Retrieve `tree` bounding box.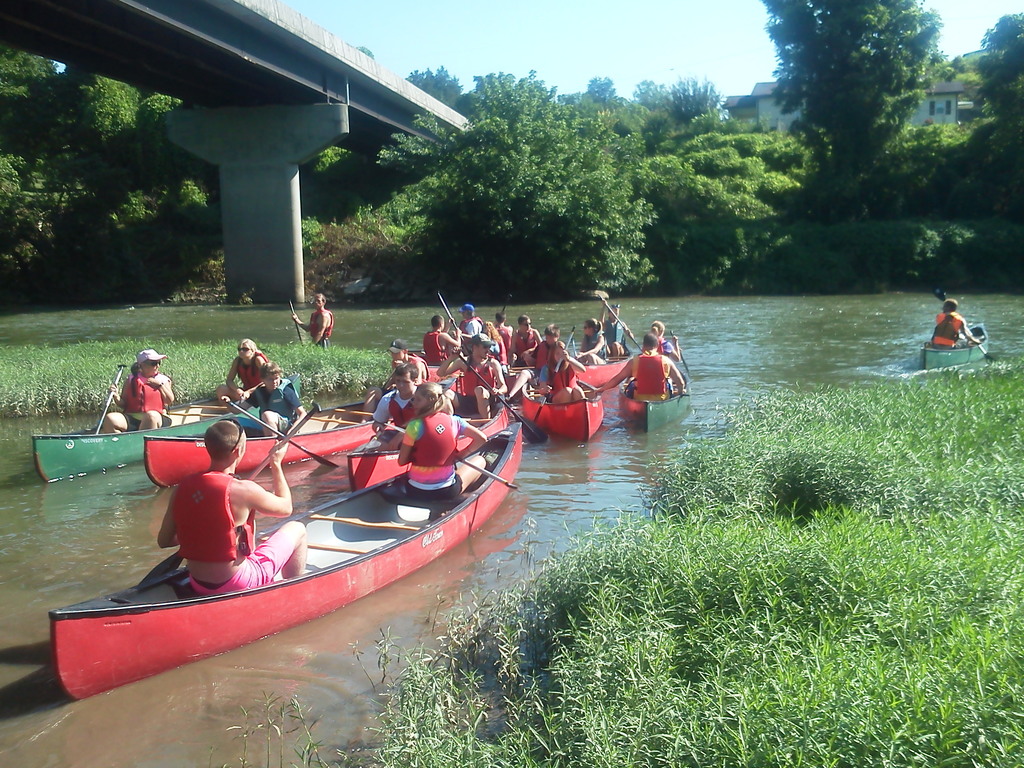
Bounding box: 123,76,218,189.
